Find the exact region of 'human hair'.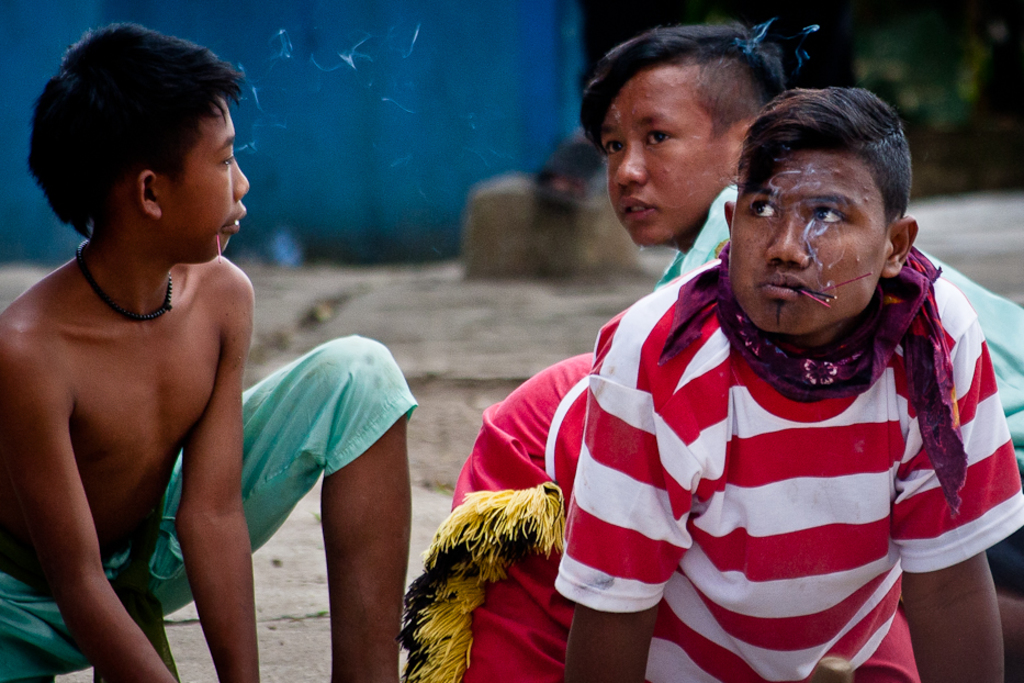
Exact region: left=570, top=16, right=800, bottom=149.
